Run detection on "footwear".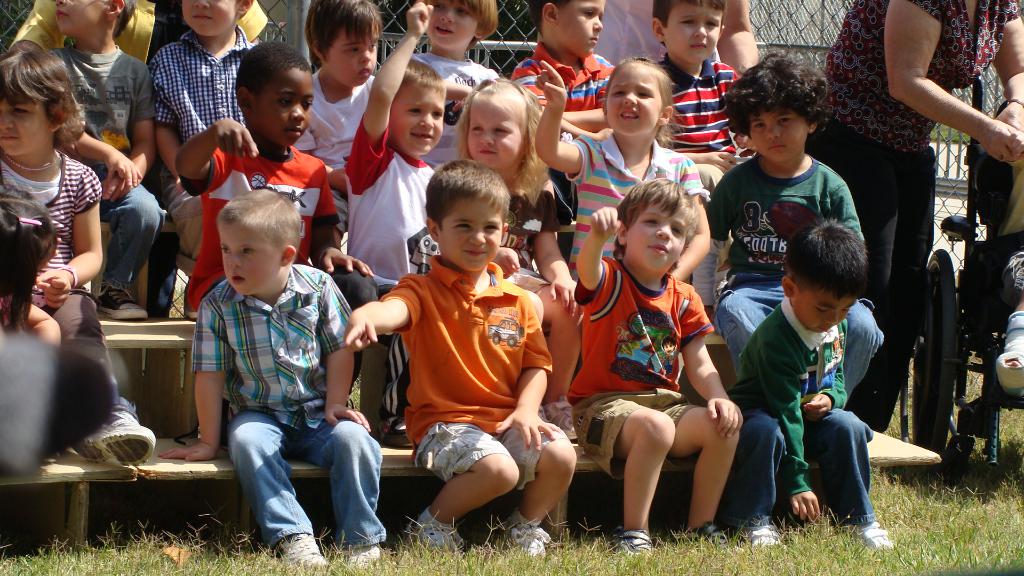
Result: (x1=376, y1=413, x2=413, y2=447).
